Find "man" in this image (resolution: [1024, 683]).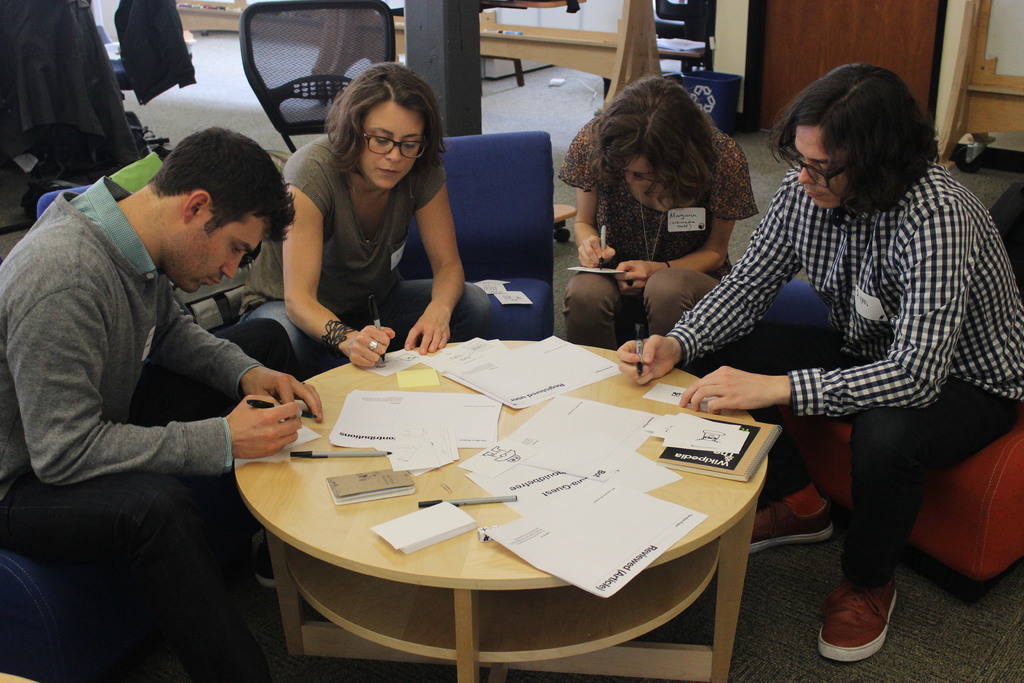
[left=10, top=110, right=316, bottom=618].
